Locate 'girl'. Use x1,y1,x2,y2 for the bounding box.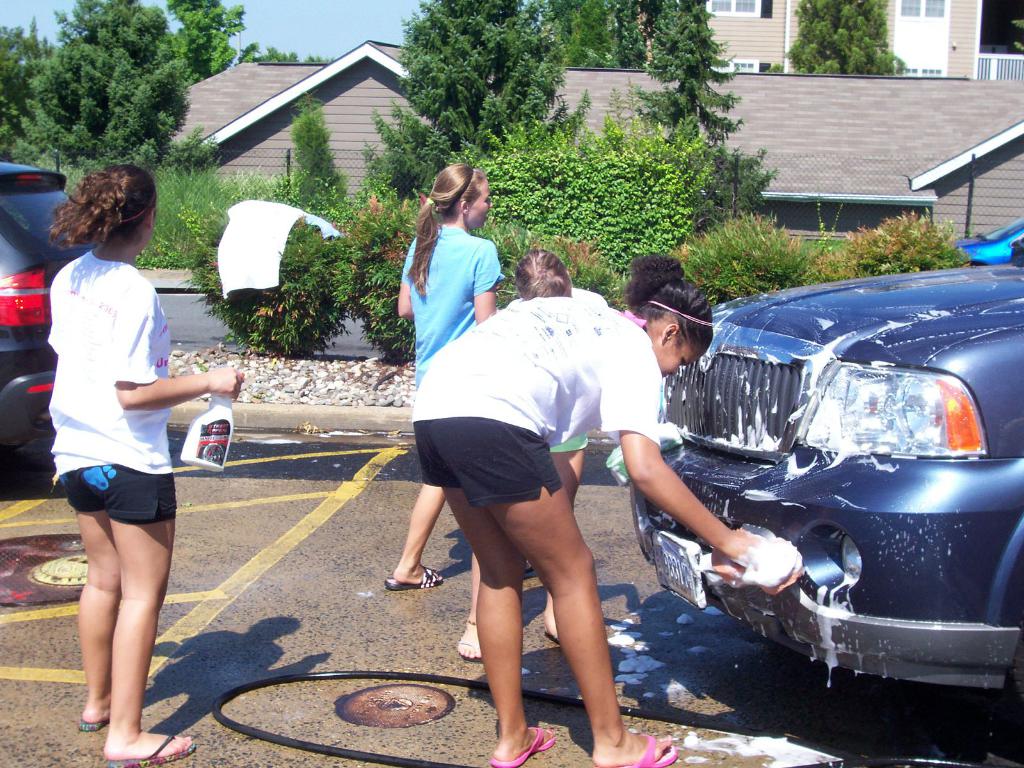
412,254,772,767.
